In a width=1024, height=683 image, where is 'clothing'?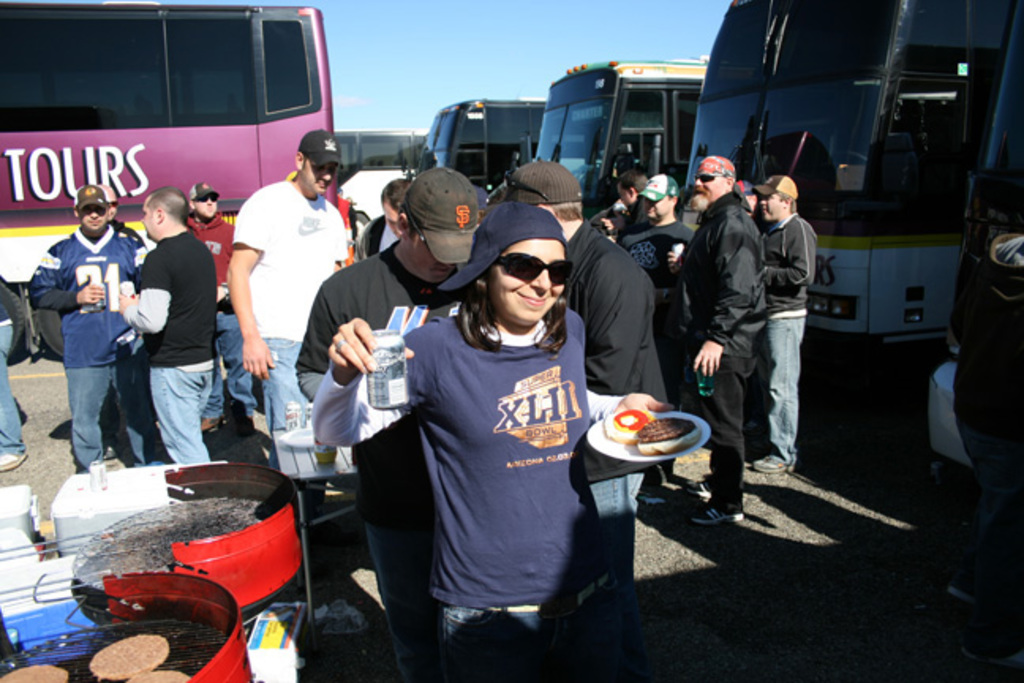
(left=185, top=210, right=277, bottom=432).
